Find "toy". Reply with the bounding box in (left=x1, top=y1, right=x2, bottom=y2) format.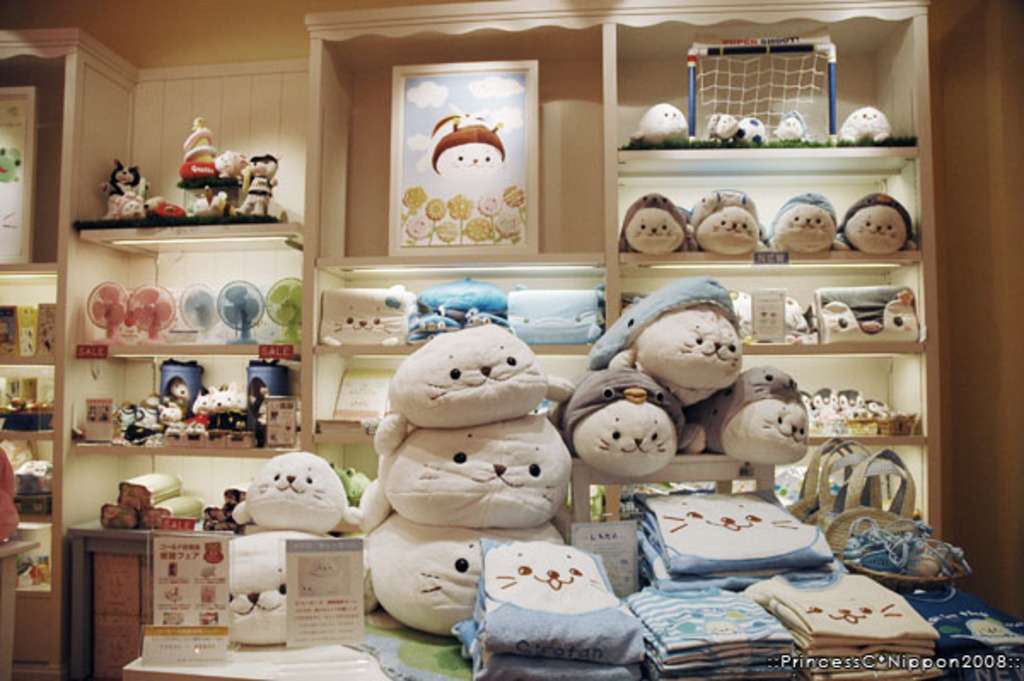
(left=766, top=116, right=807, bottom=143).
